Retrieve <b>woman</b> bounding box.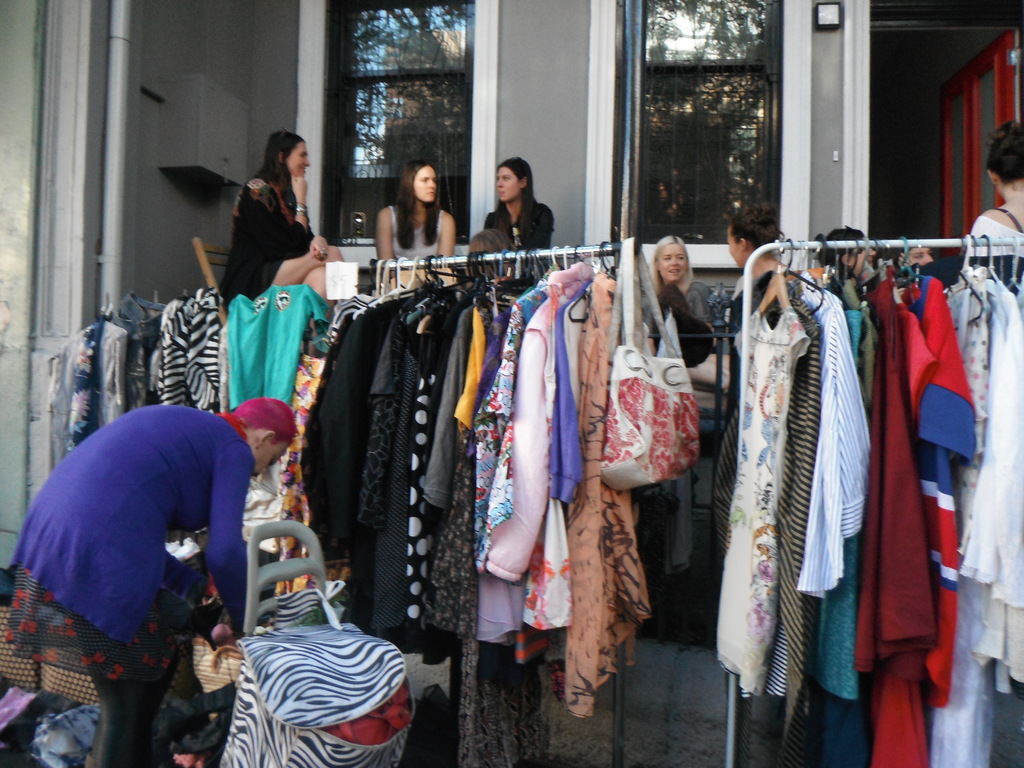
Bounding box: (372, 159, 454, 293).
